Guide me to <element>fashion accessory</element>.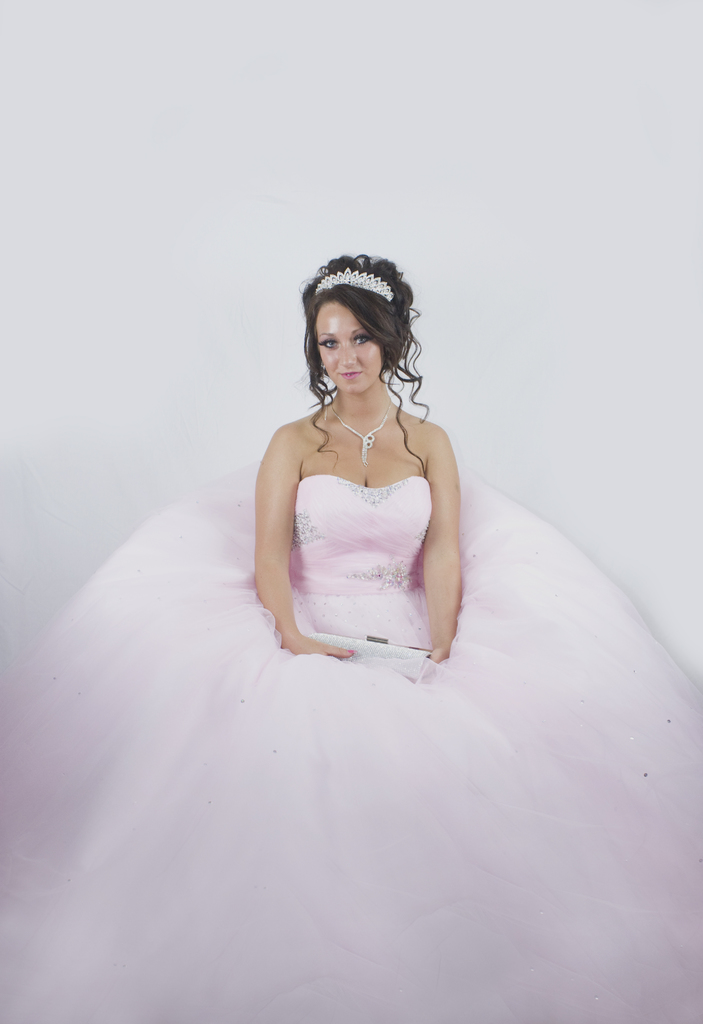
Guidance: {"x1": 333, "y1": 379, "x2": 398, "y2": 458}.
